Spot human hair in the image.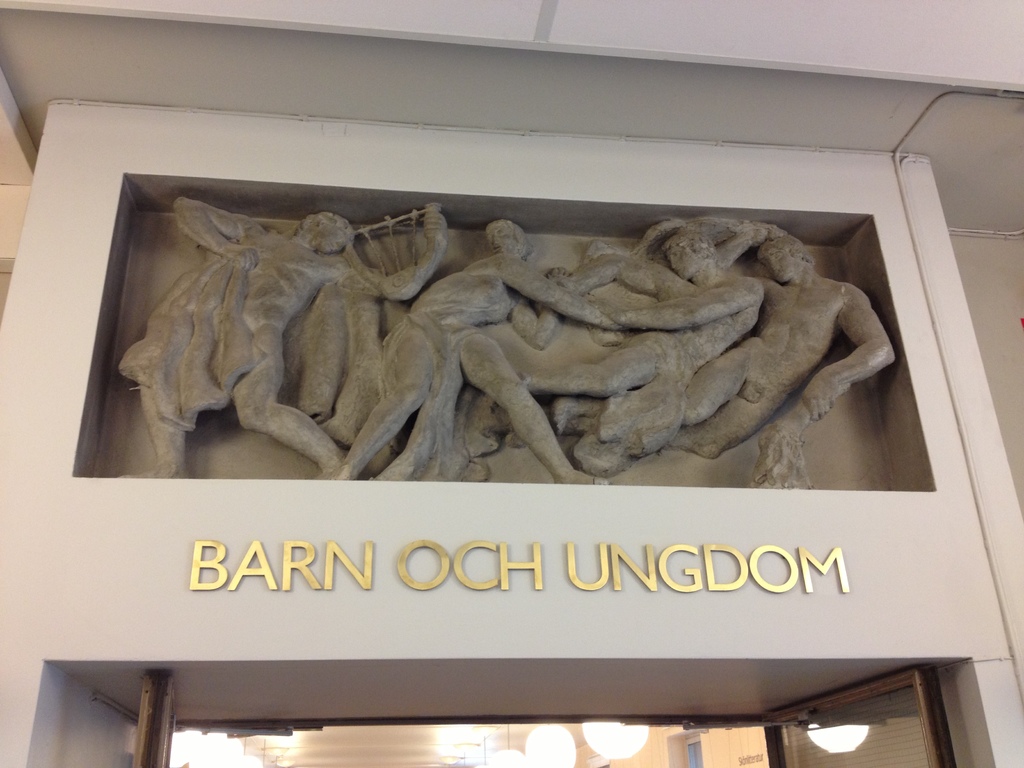
human hair found at (x1=757, y1=225, x2=813, y2=264).
